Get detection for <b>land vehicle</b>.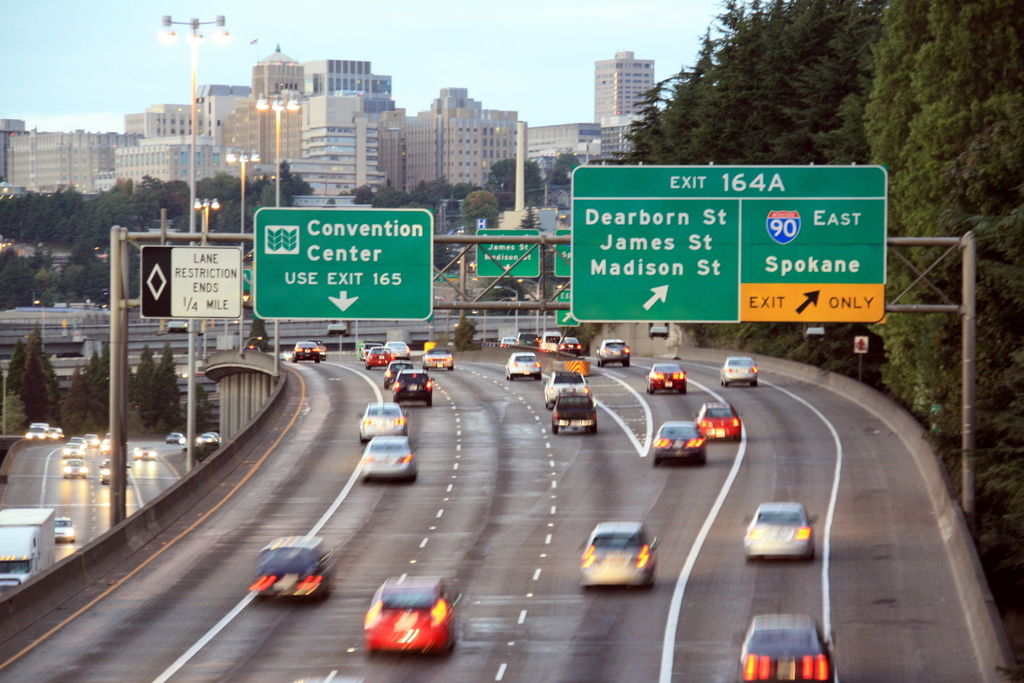
Detection: (x1=582, y1=523, x2=655, y2=587).
